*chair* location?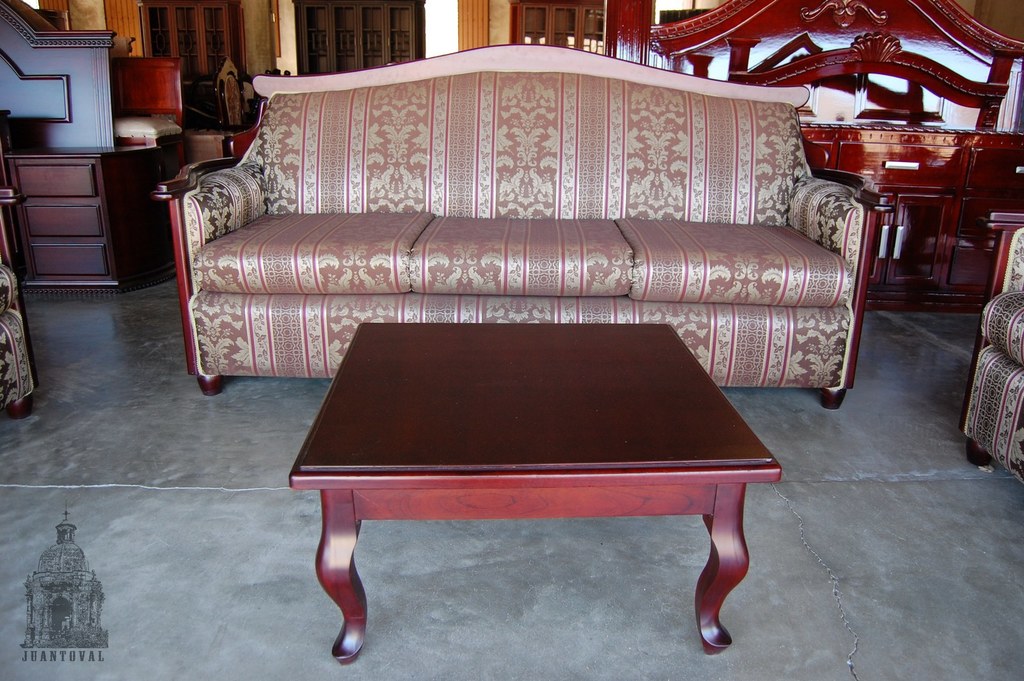
[x1=954, y1=212, x2=1023, y2=498]
